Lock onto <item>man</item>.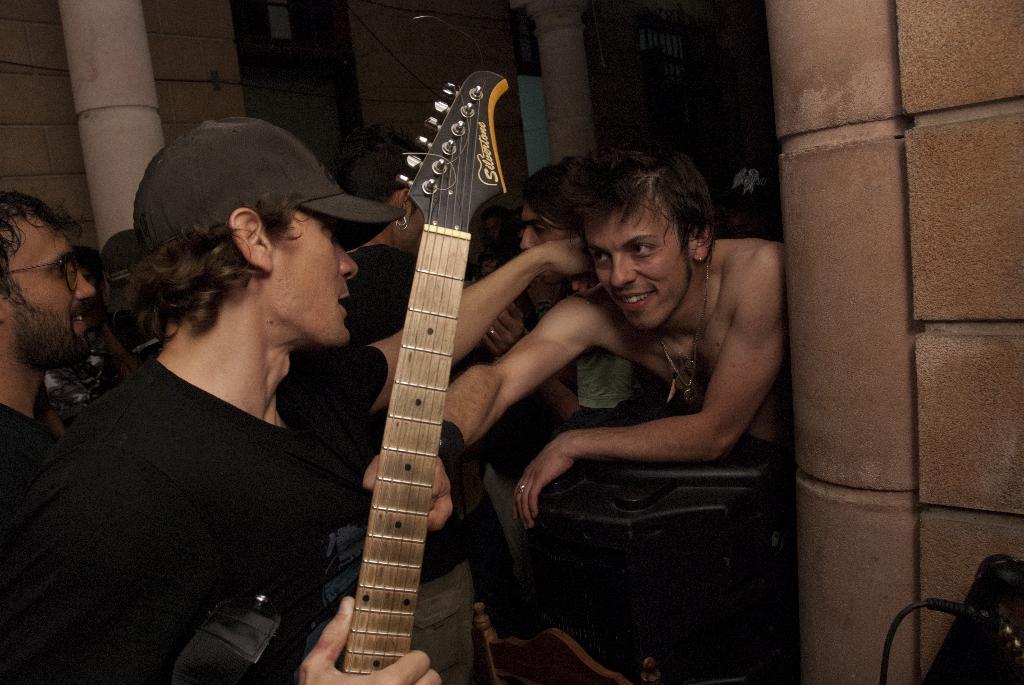
Locked: detection(0, 193, 94, 502).
